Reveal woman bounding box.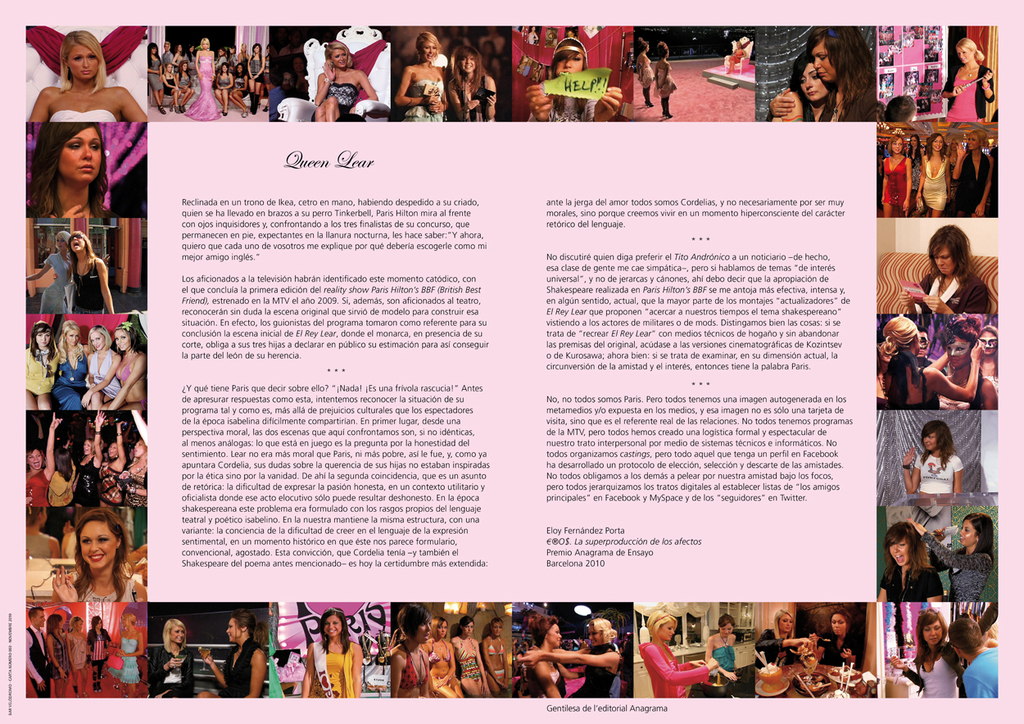
Revealed: Rect(150, 620, 211, 708).
